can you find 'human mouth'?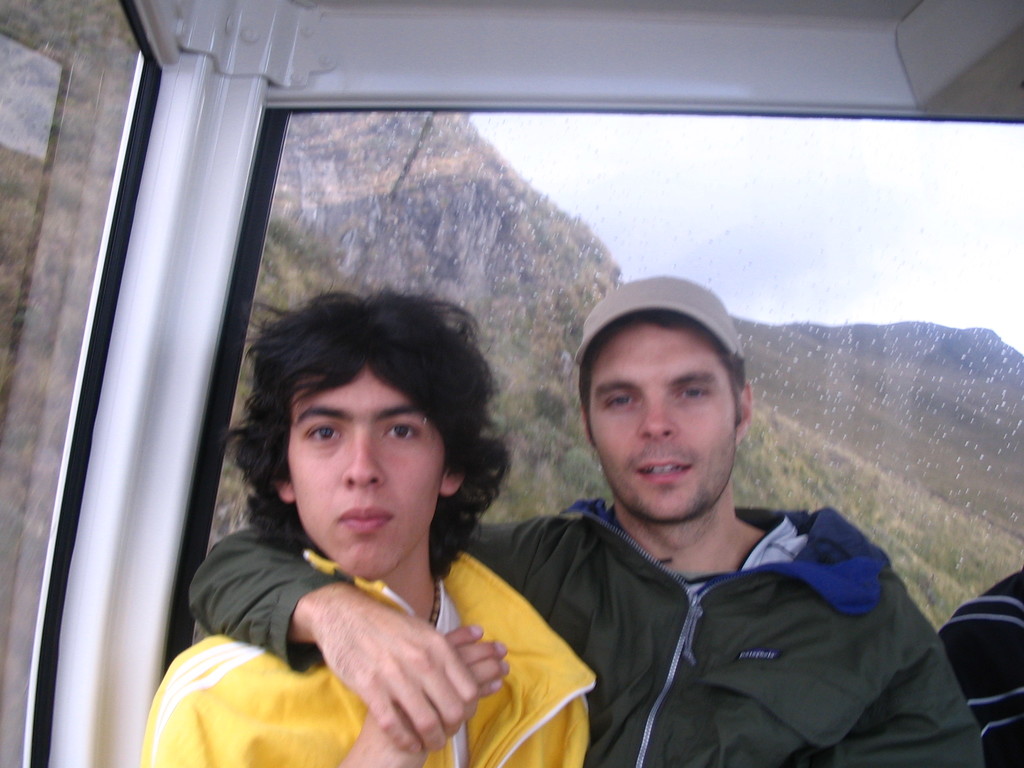
Yes, bounding box: [340, 503, 394, 536].
